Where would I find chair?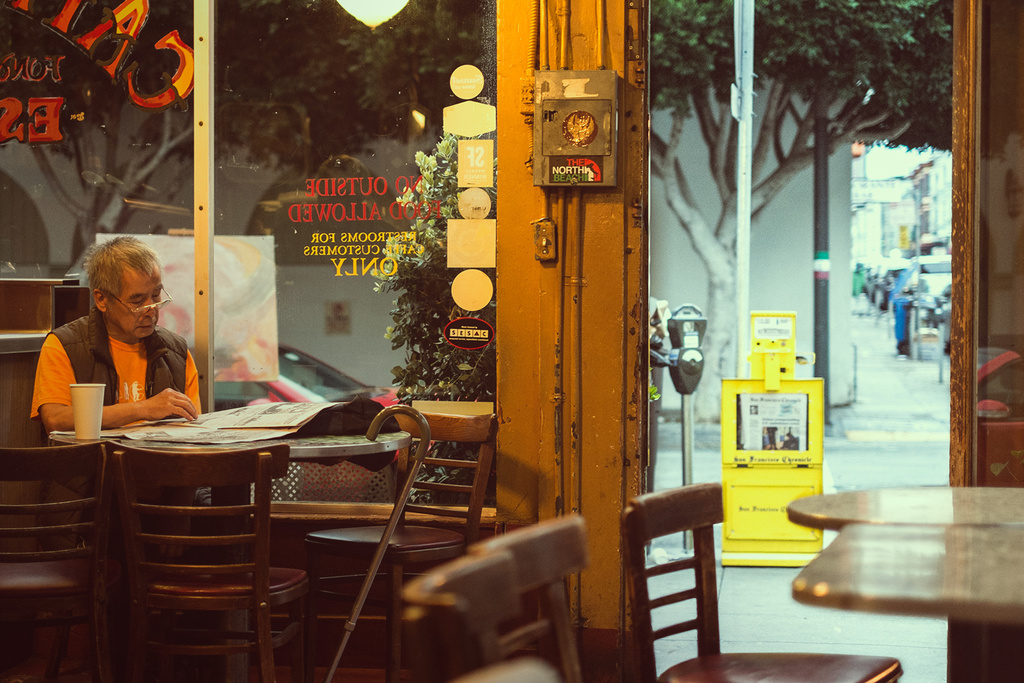
At (x1=607, y1=481, x2=911, y2=682).
